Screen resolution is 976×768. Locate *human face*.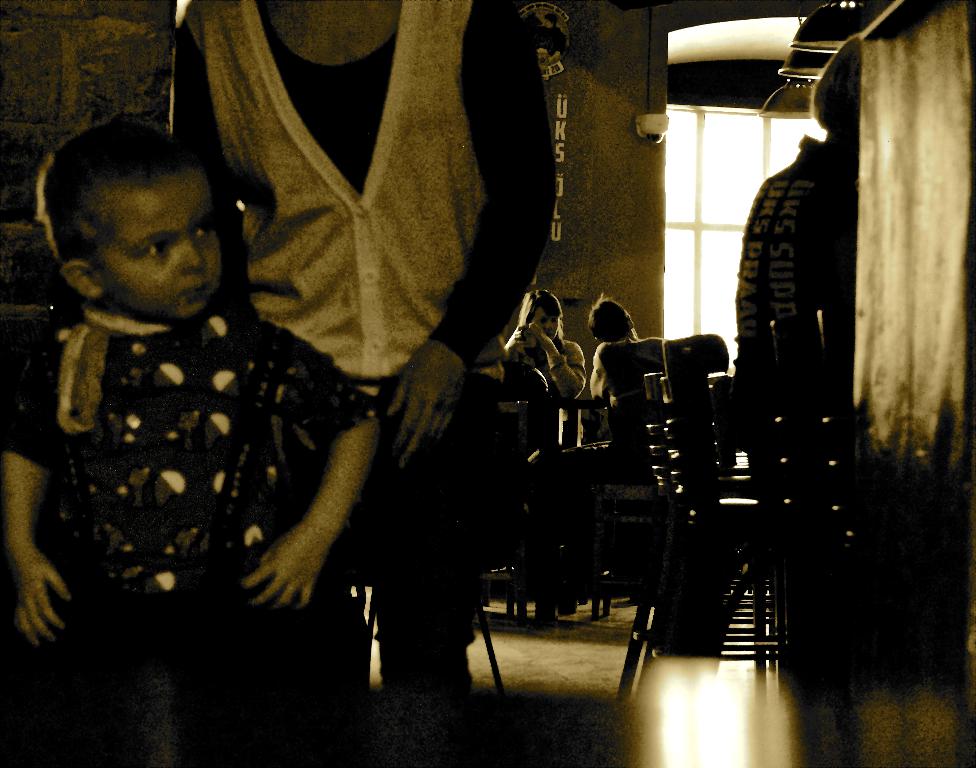
bbox=[101, 168, 217, 319].
